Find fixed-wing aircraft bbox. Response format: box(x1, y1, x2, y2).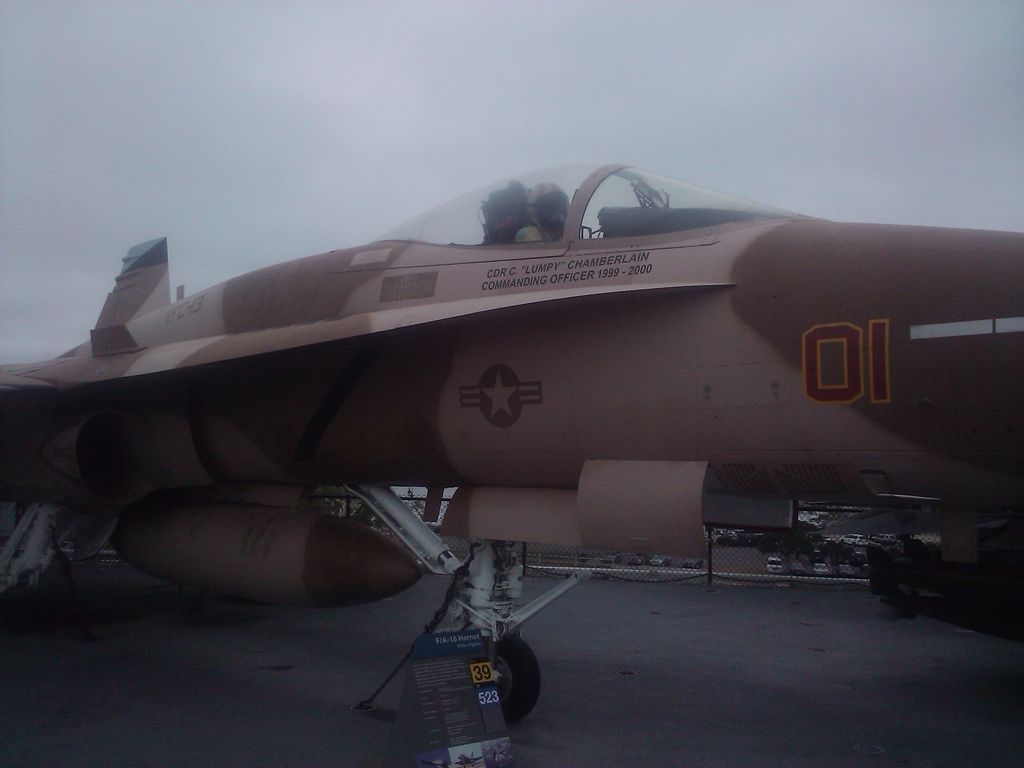
box(1, 157, 1023, 737).
